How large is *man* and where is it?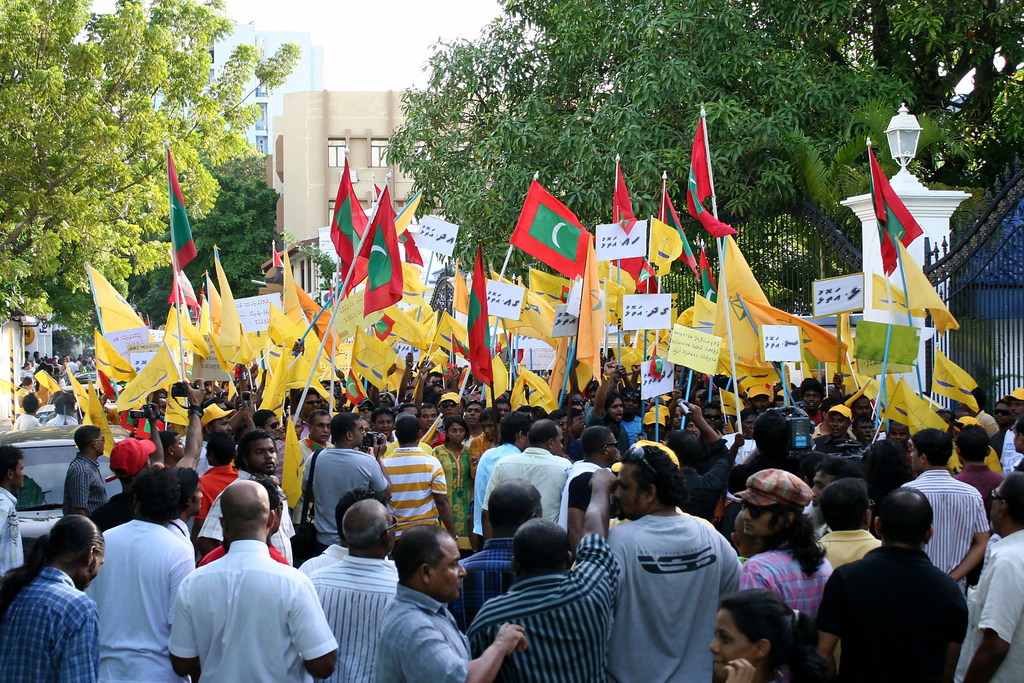
Bounding box: <bbox>4, 510, 104, 682</bbox>.
